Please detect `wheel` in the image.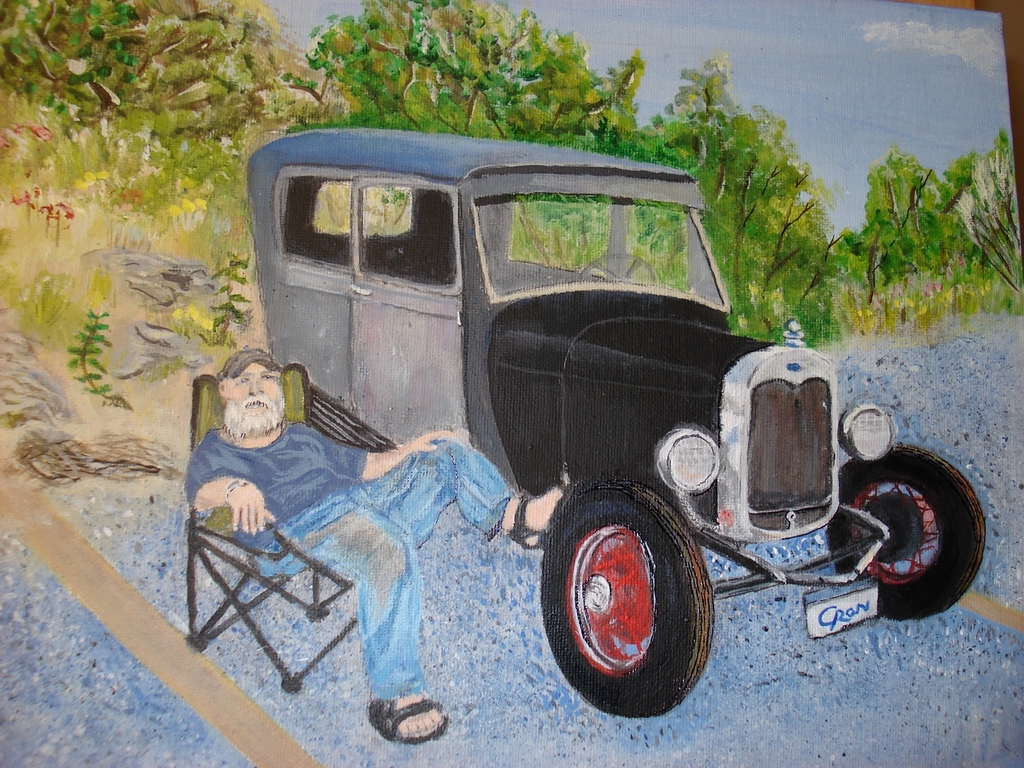
(x1=818, y1=446, x2=986, y2=625).
